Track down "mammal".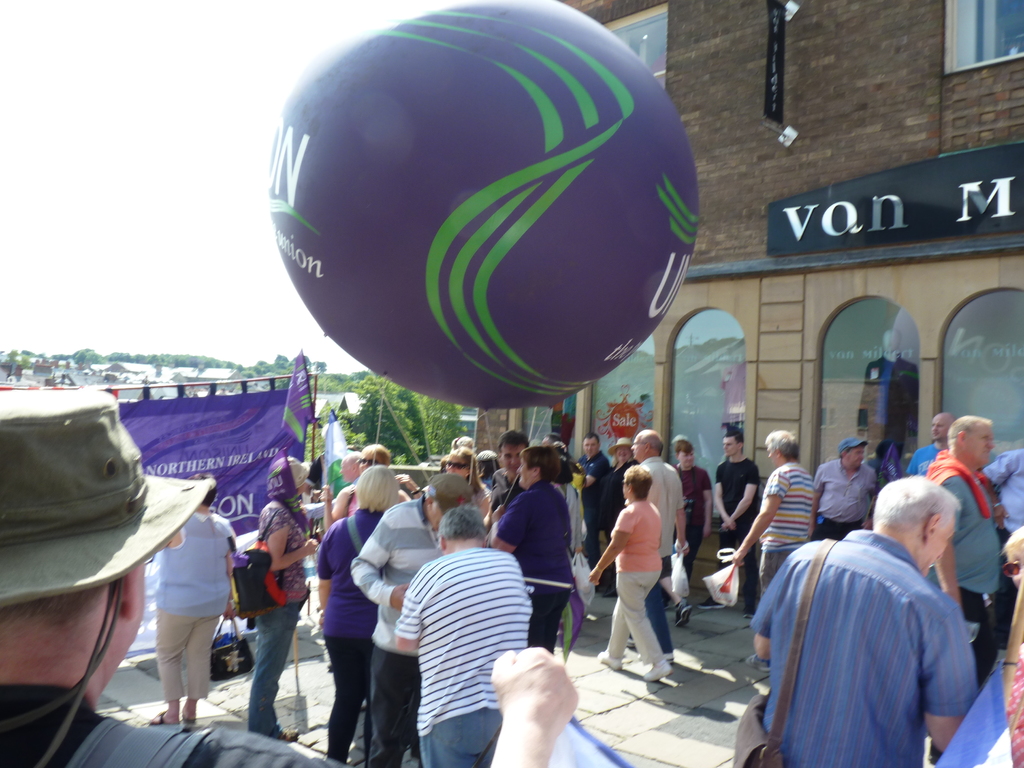
Tracked to (586, 462, 673, 682).
